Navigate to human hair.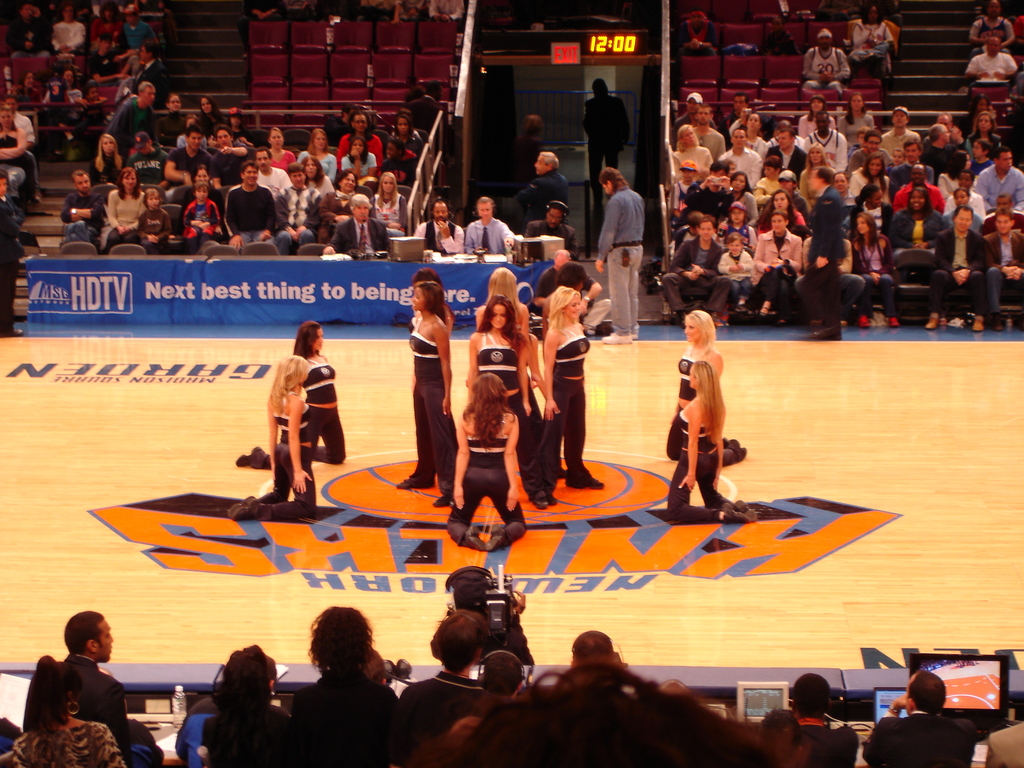
Navigation target: x1=185, y1=122, x2=202, y2=141.
